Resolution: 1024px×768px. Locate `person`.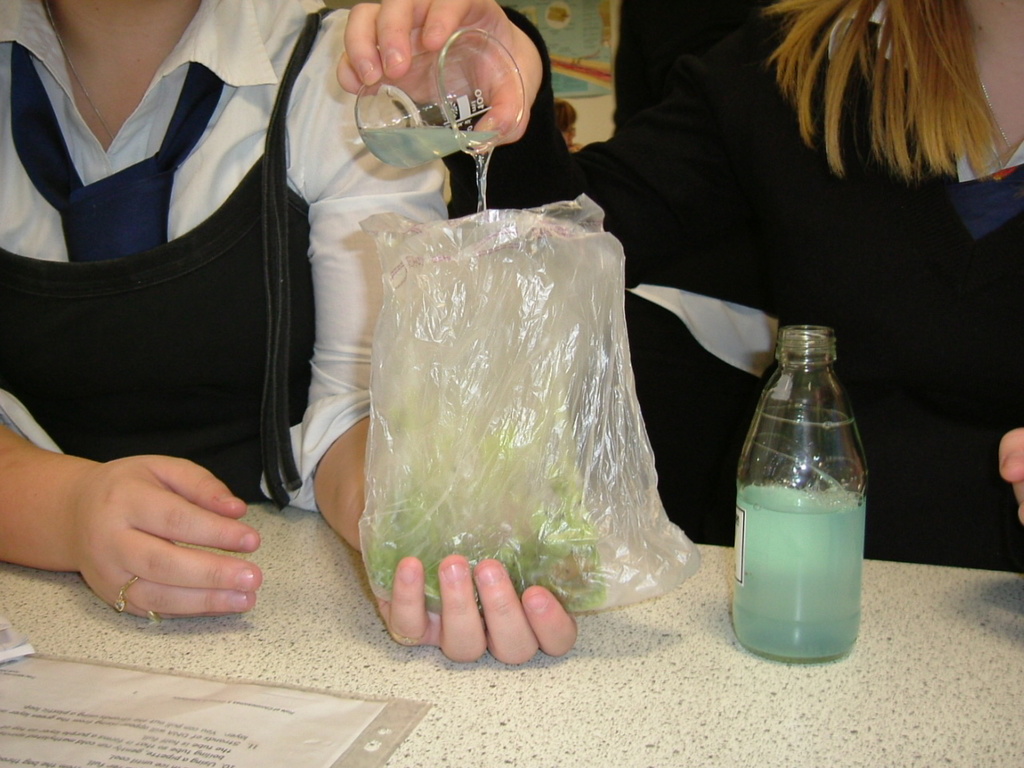
329:0:1023:574.
